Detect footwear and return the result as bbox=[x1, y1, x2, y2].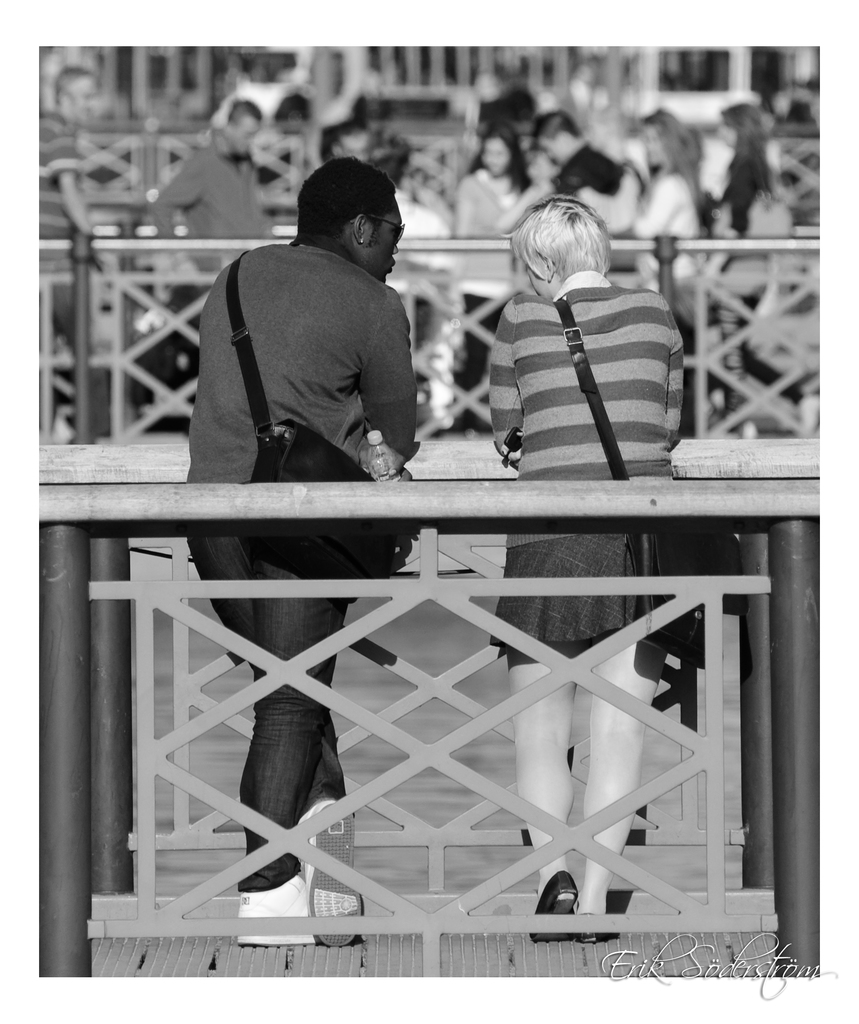
bbox=[295, 798, 369, 948].
